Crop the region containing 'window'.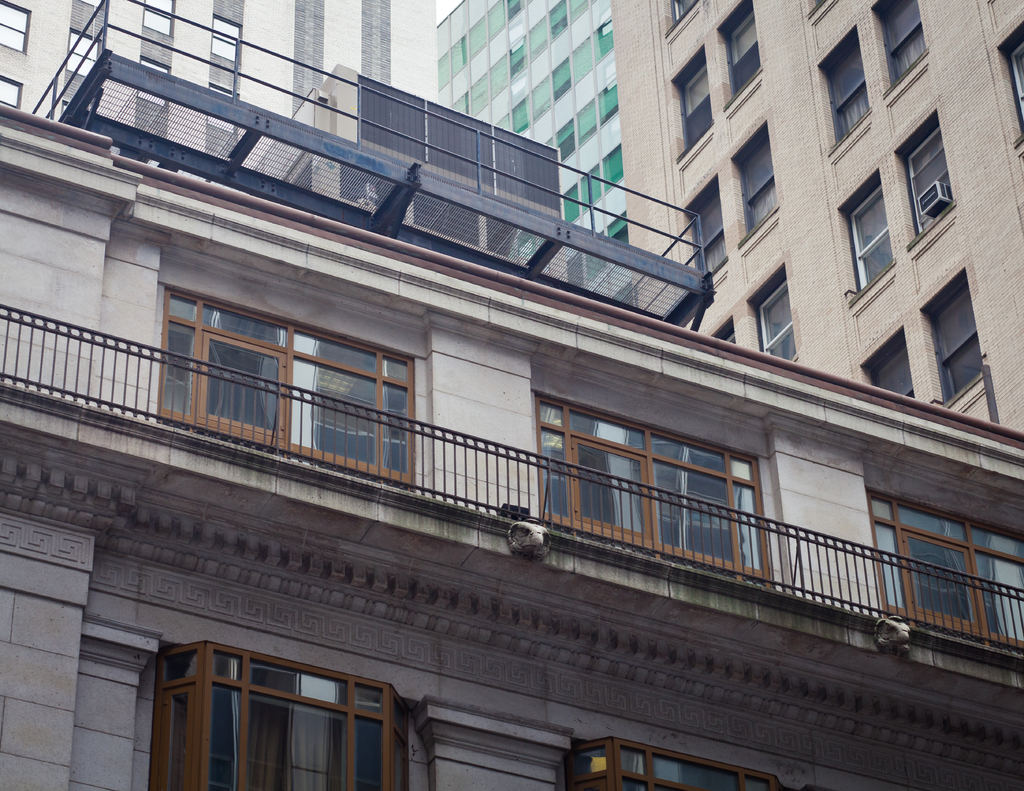
Crop region: detection(899, 125, 955, 229).
